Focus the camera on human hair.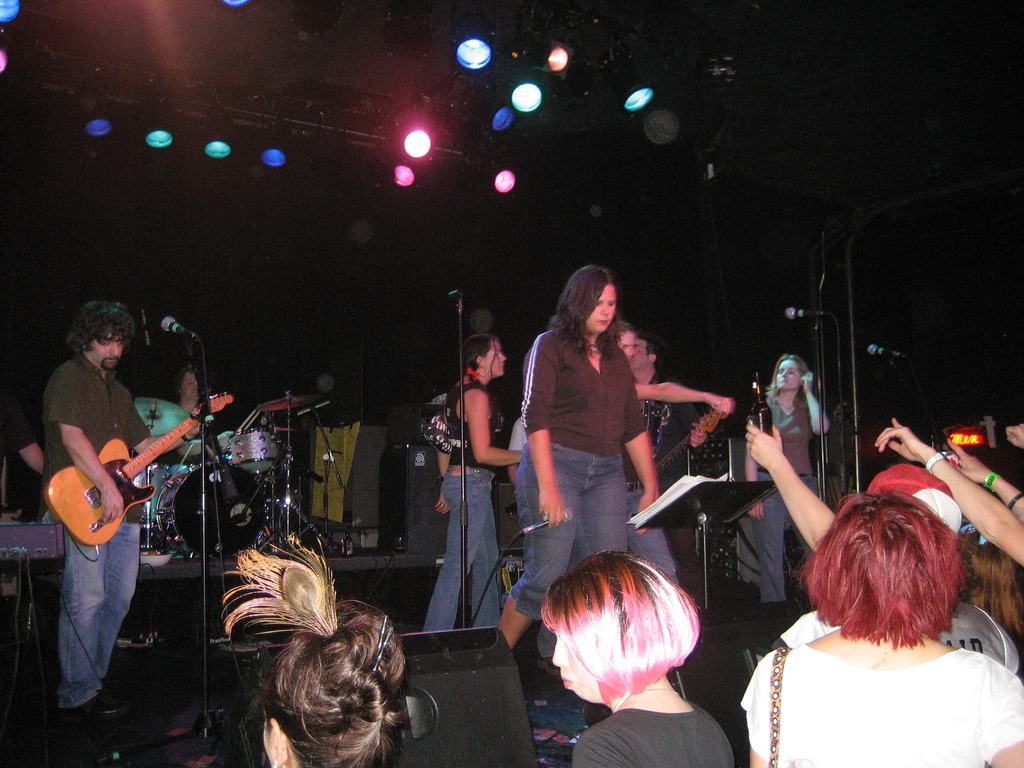
Focus region: [left=765, top=356, right=809, bottom=399].
